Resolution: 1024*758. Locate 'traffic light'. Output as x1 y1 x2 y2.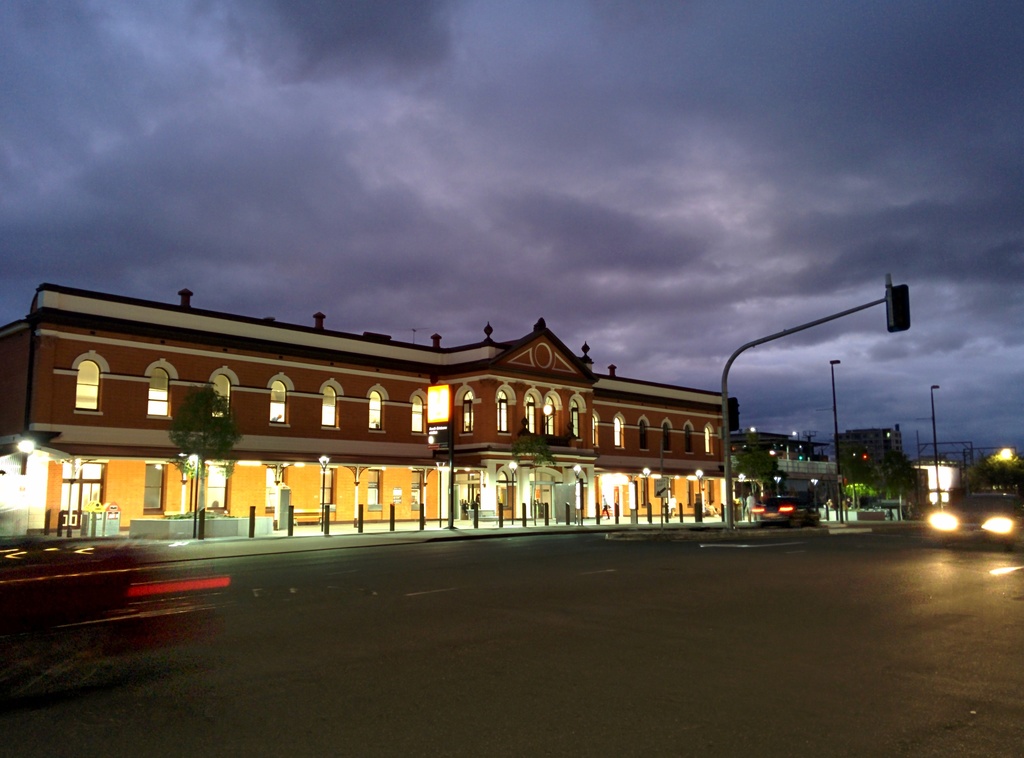
852 449 856 462.
